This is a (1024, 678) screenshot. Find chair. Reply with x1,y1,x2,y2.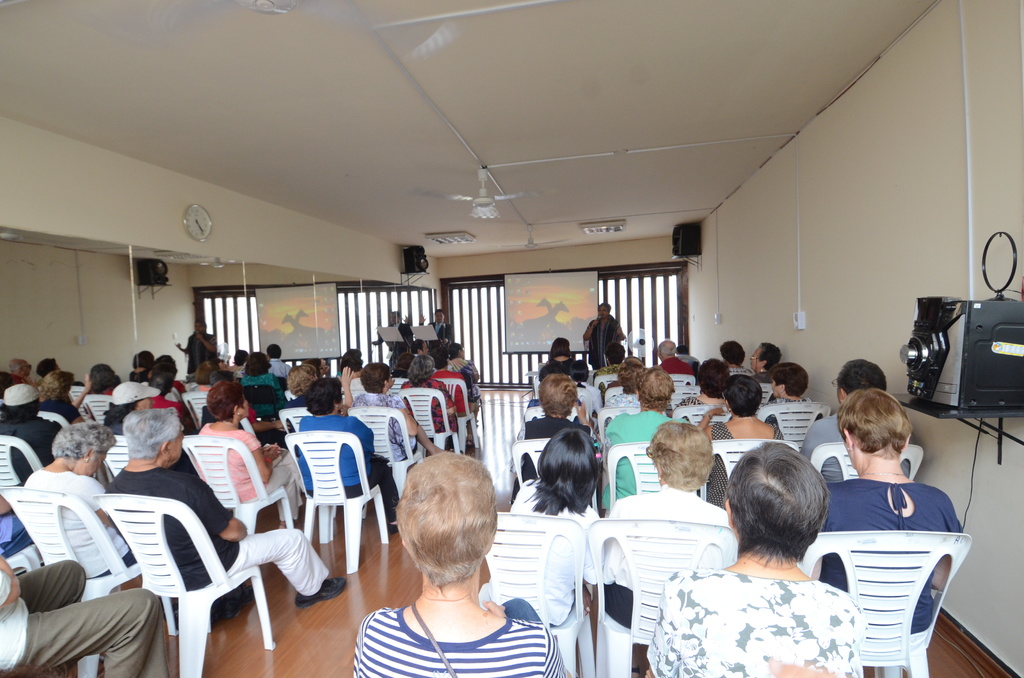
396,386,460,450.
